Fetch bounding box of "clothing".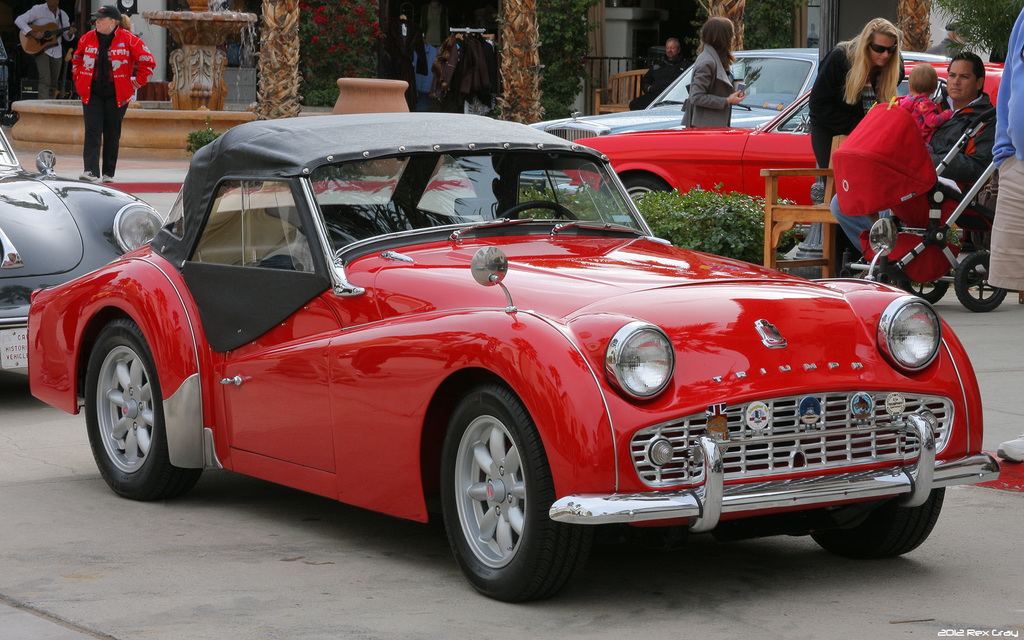
Bbox: <box>70,28,169,173</box>.
